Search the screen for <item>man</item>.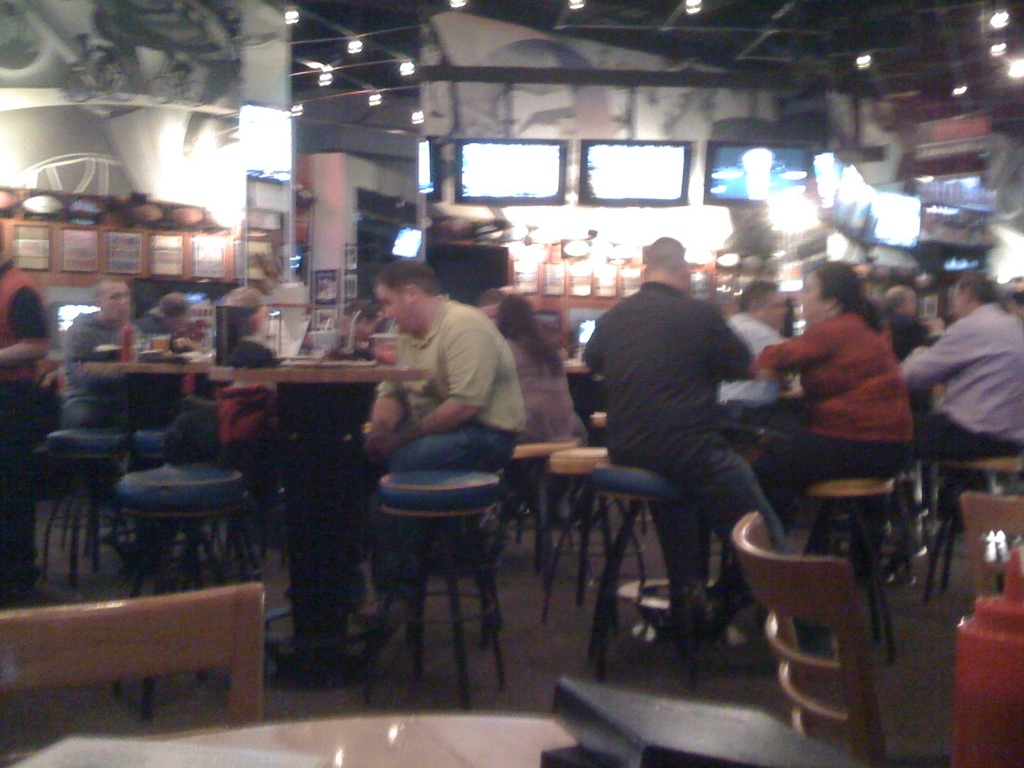
Found at region(566, 248, 804, 656).
